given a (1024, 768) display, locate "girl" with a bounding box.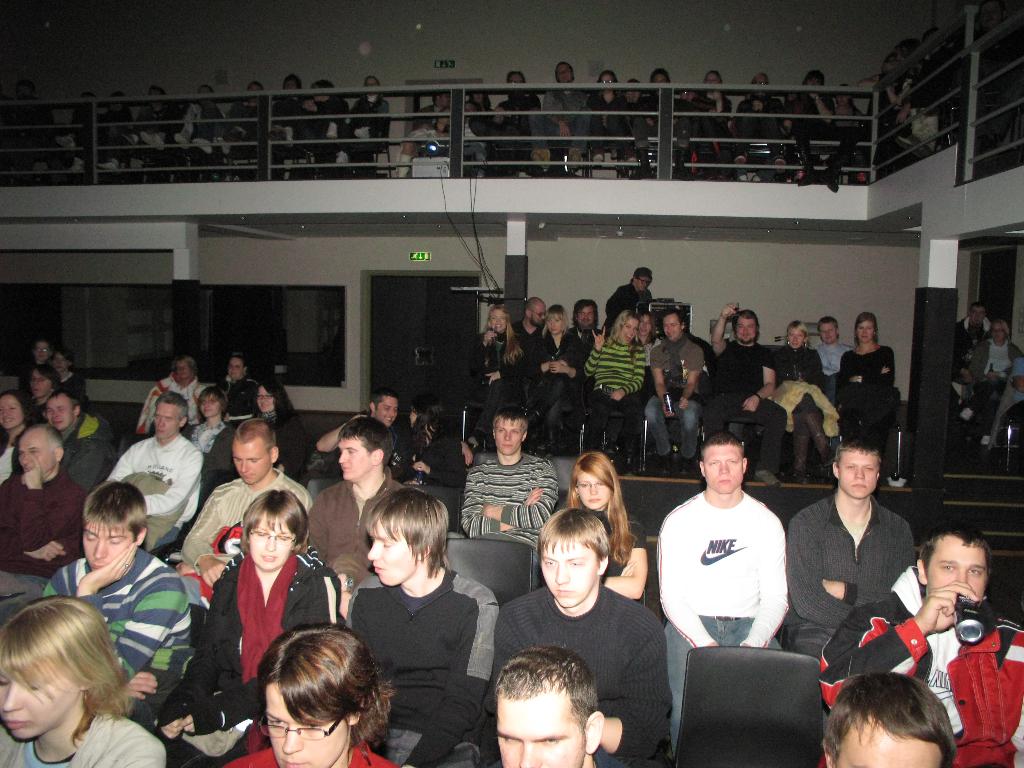
Located: (0, 602, 165, 767).
